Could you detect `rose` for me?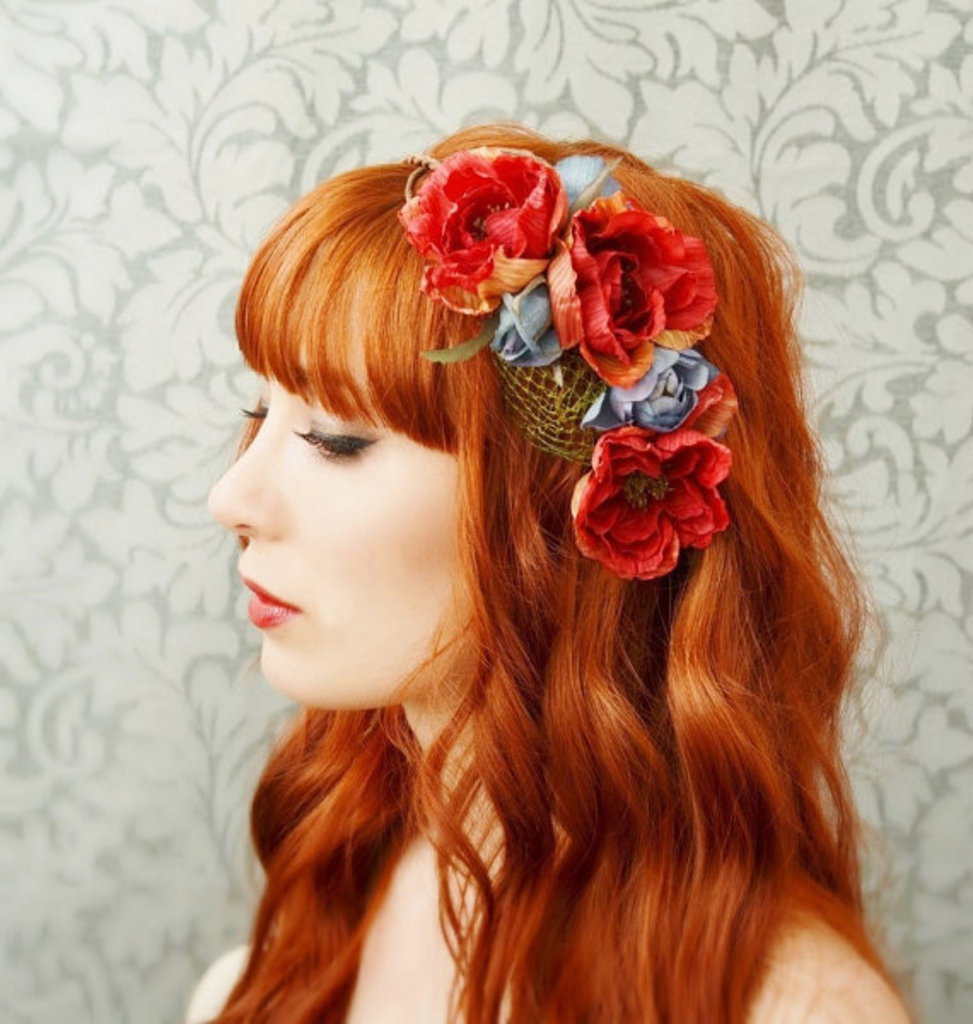
Detection result: detection(577, 340, 717, 433).
